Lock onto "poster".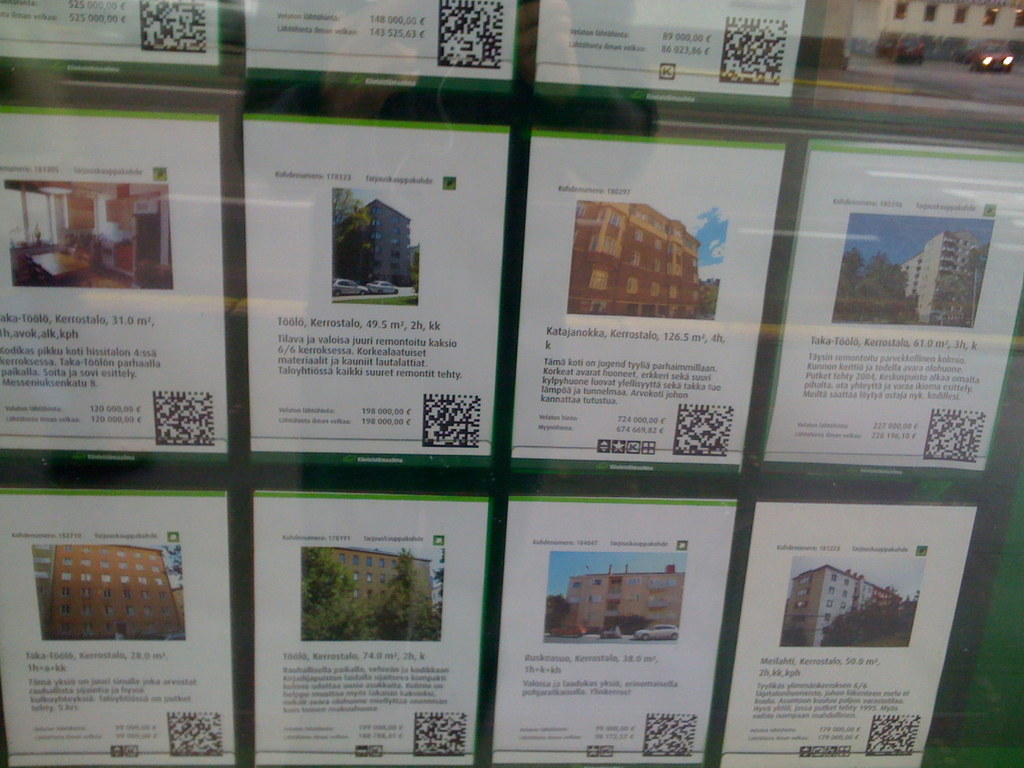
Locked: locate(239, 3, 518, 93).
